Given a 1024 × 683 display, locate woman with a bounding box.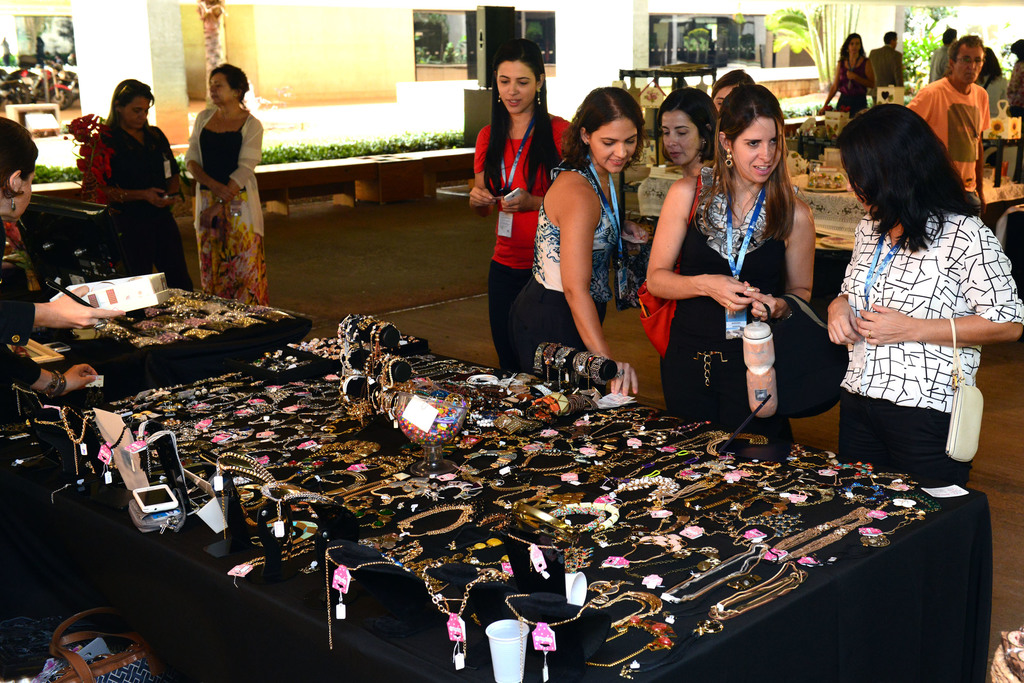
Located: box=[653, 89, 715, 182].
